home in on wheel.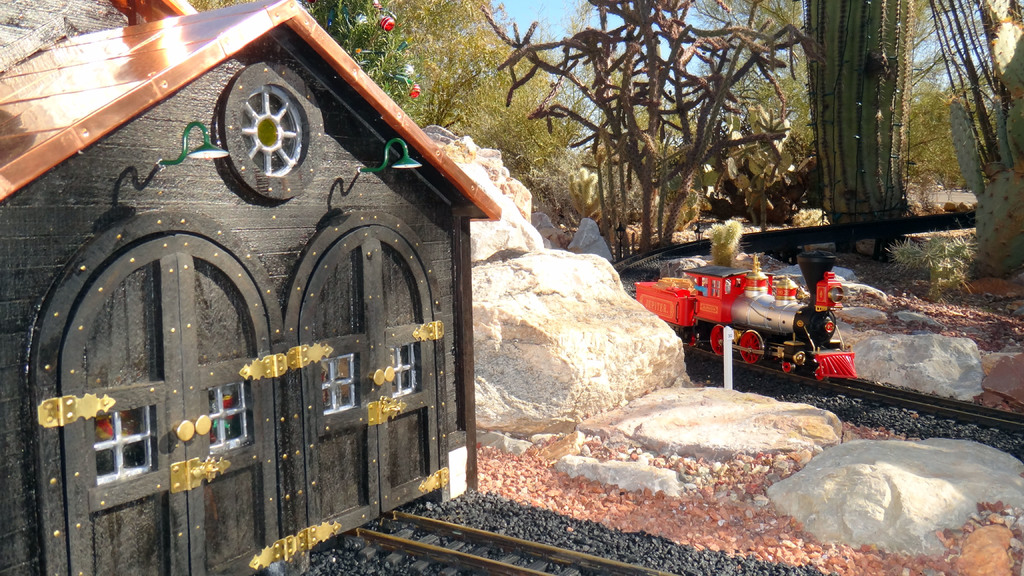
Homed in at l=816, t=364, r=822, b=382.
